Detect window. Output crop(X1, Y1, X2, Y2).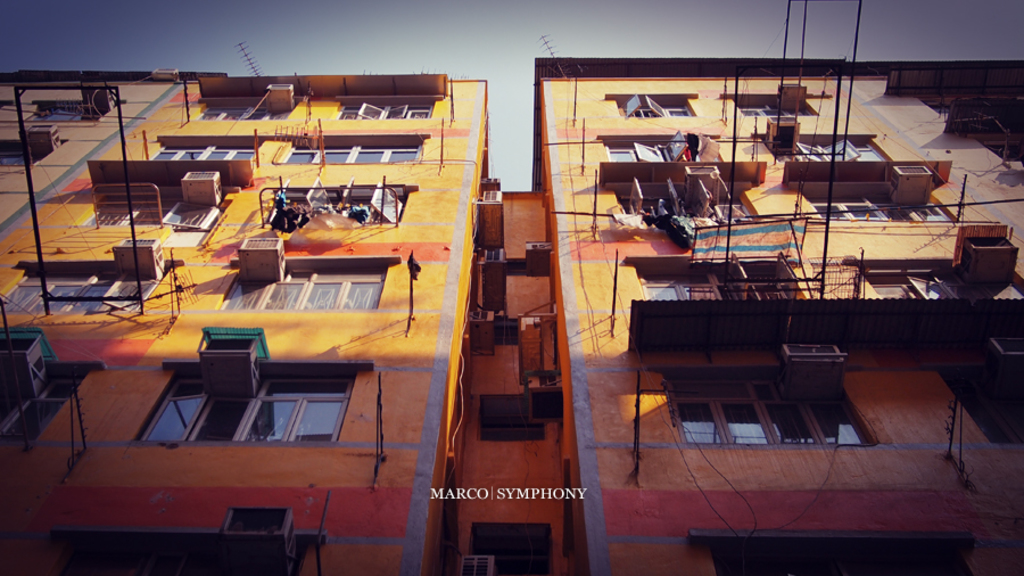
crop(712, 542, 976, 575).
